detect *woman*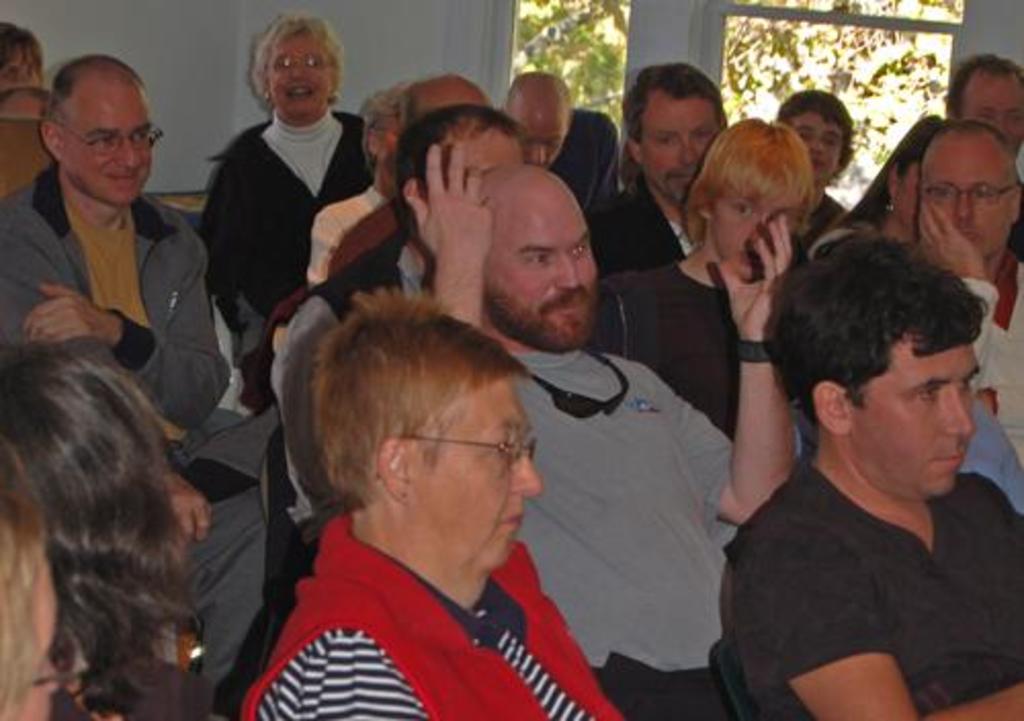
bbox=[0, 338, 221, 719]
